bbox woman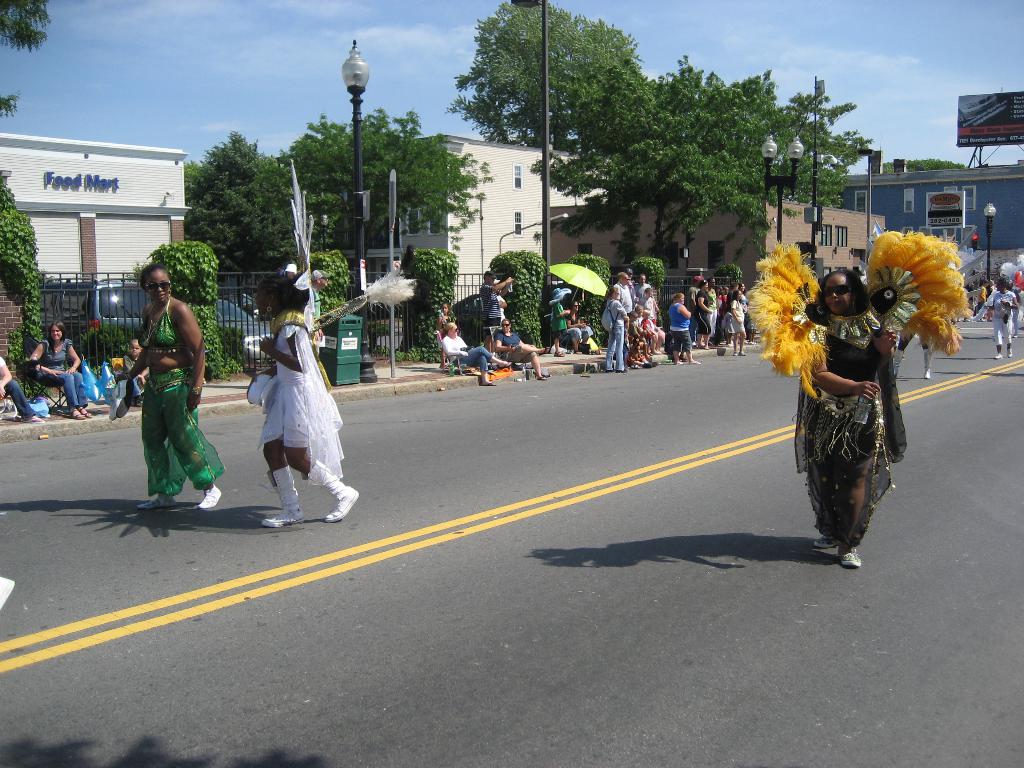
box(667, 294, 698, 365)
